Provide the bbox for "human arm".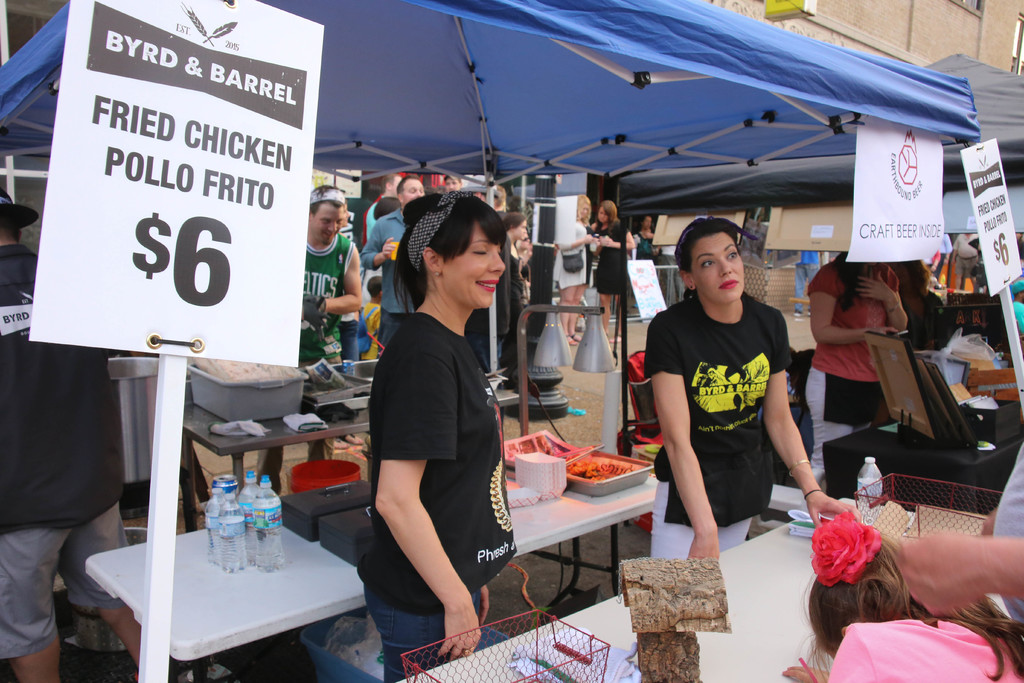
{"left": 596, "top": 220, "right": 637, "bottom": 249}.
